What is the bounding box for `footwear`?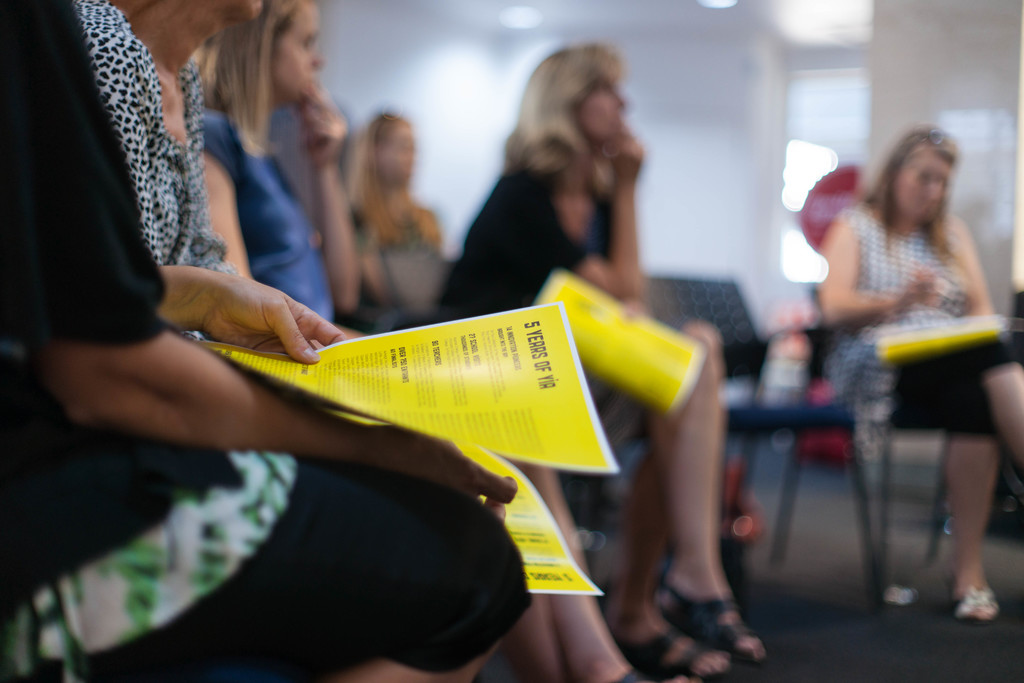
x1=604 y1=666 x2=696 y2=682.
